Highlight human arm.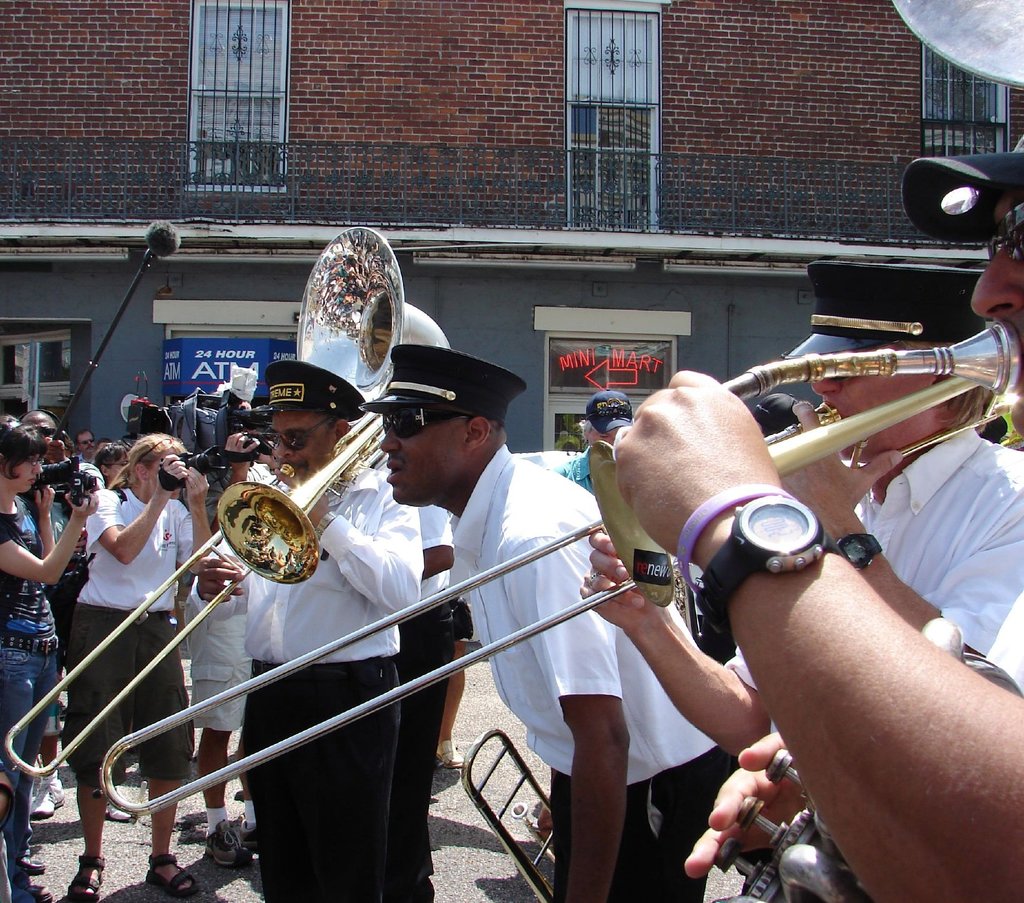
Highlighted region: {"left": 0, "top": 488, "right": 99, "bottom": 593}.
